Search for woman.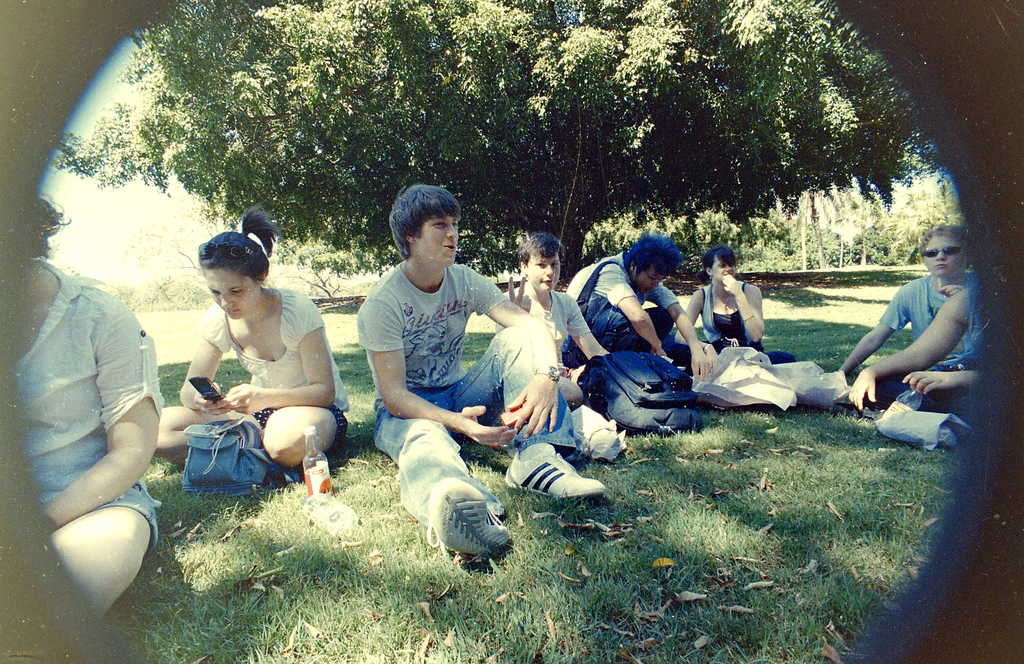
Found at x1=669, y1=241, x2=768, y2=368.
